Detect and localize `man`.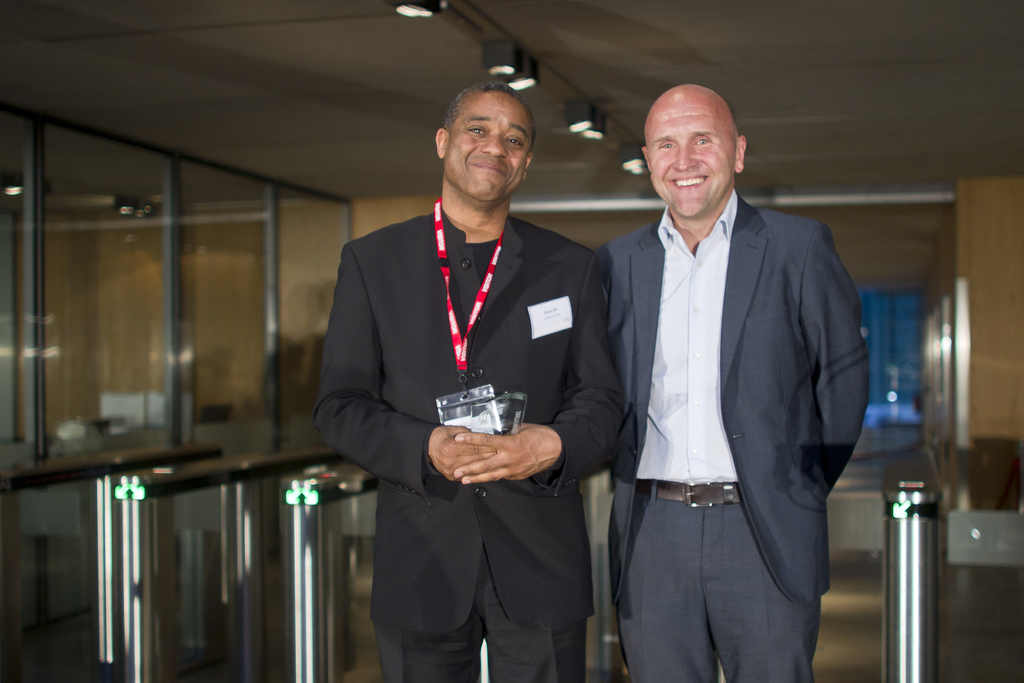
Localized at [581, 74, 875, 682].
